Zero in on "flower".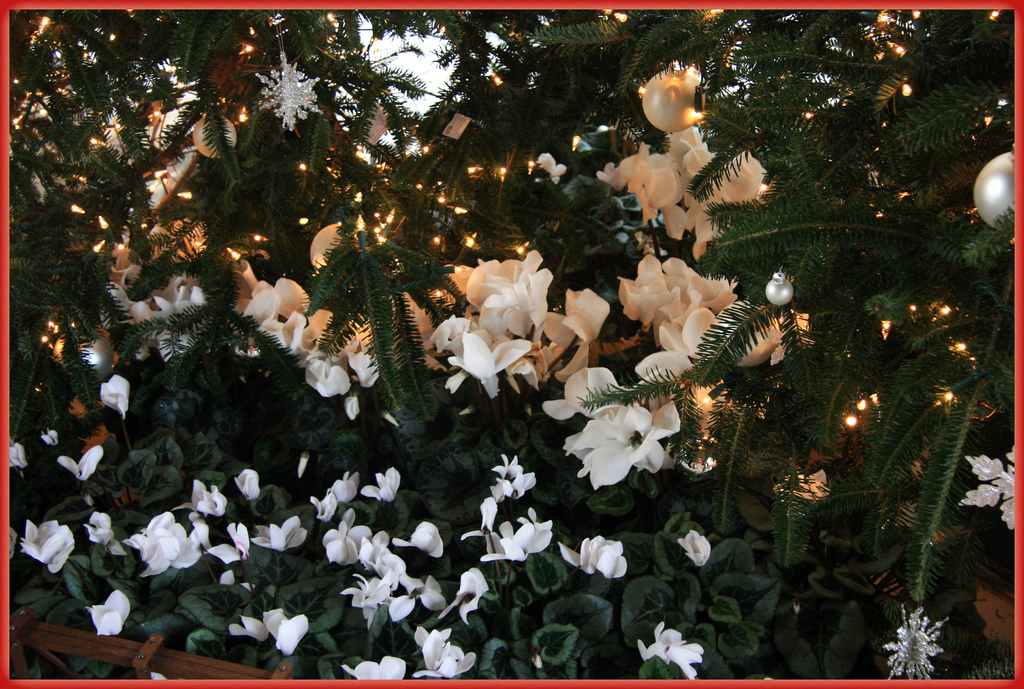
Zeroed in: locate(235, 469, 260, 498).
